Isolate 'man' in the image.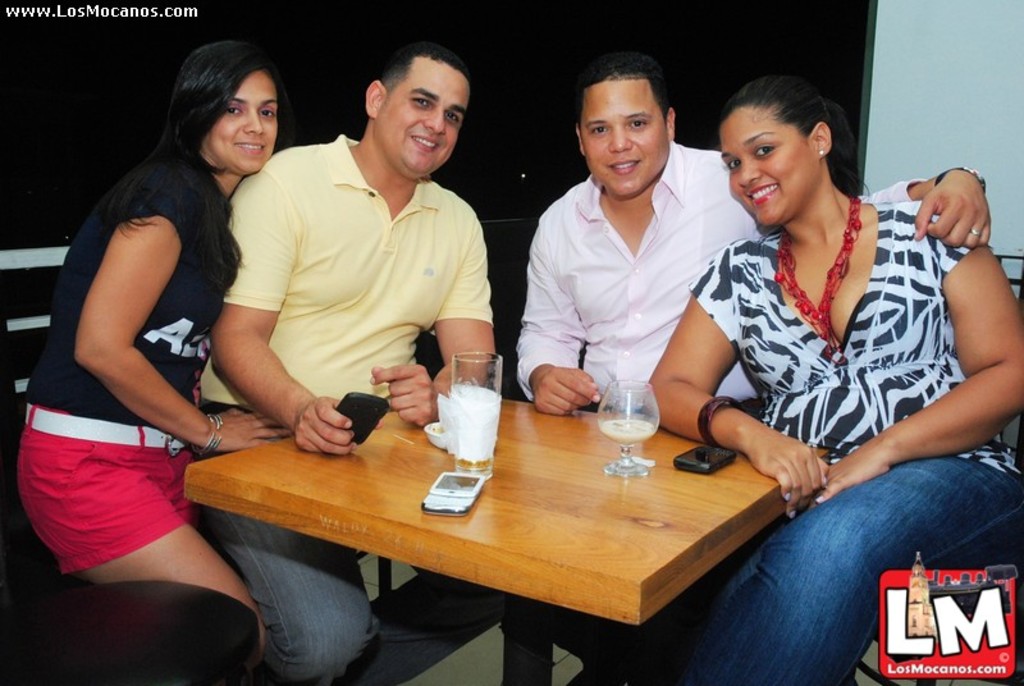
Isolated region: select_region(195, 45, 497, 685).
